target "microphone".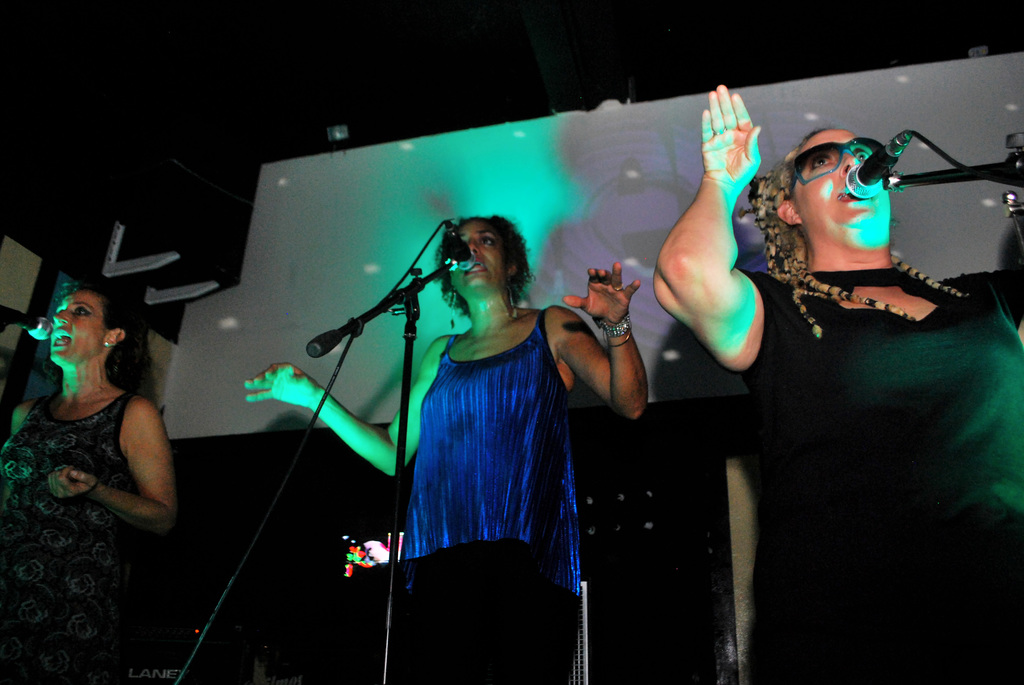
Target region: box(445, 215, 476, 271).
